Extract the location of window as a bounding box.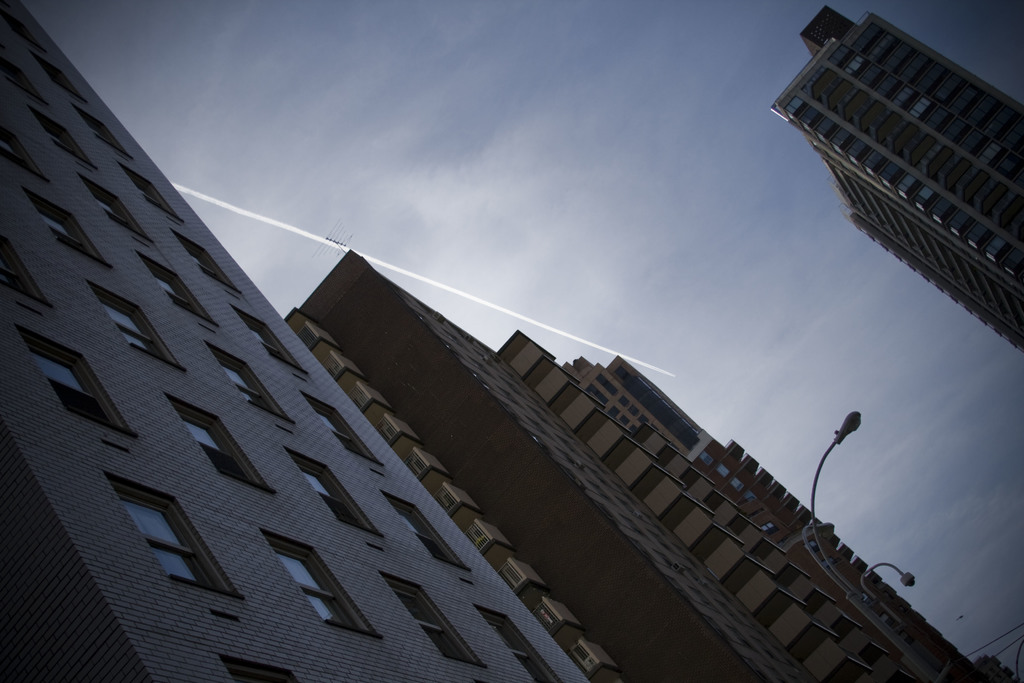
x1=0 y1=4 x2=48 y2=46.
